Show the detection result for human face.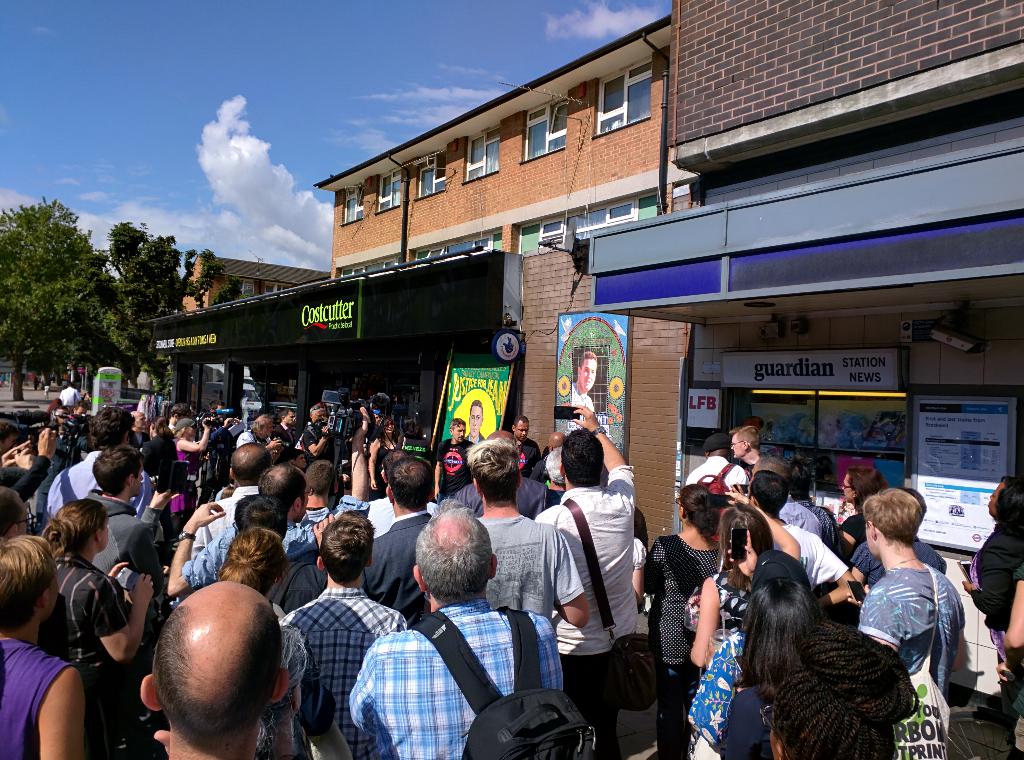
pyautogui.locateOnScreen(514, 417, 530, 442).
